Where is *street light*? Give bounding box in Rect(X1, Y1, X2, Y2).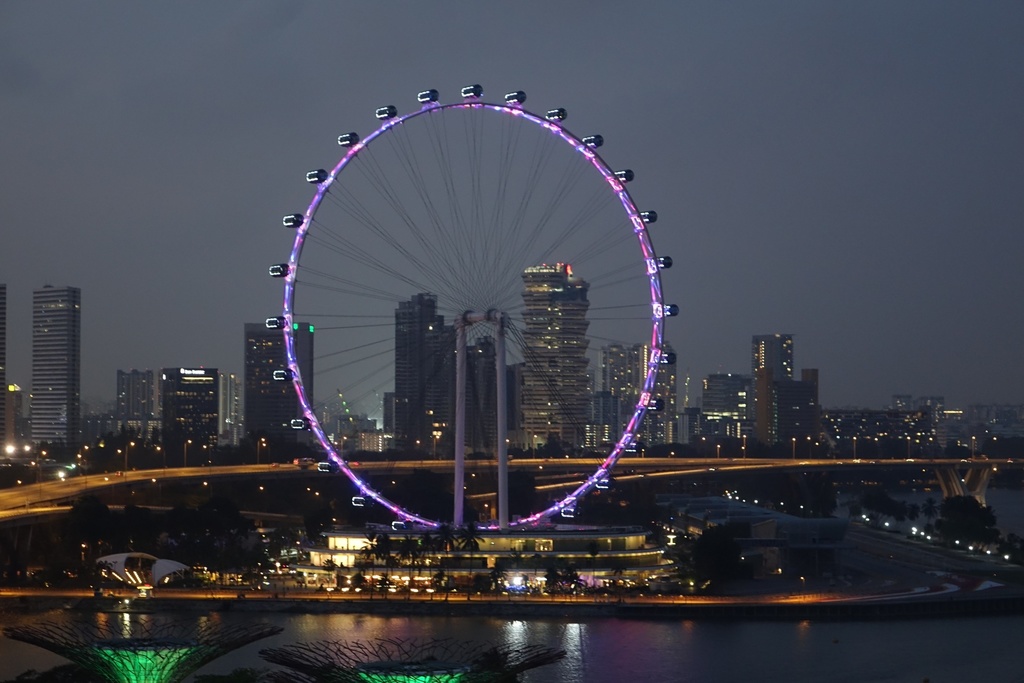
Rect(851, 436, 858, 463).
